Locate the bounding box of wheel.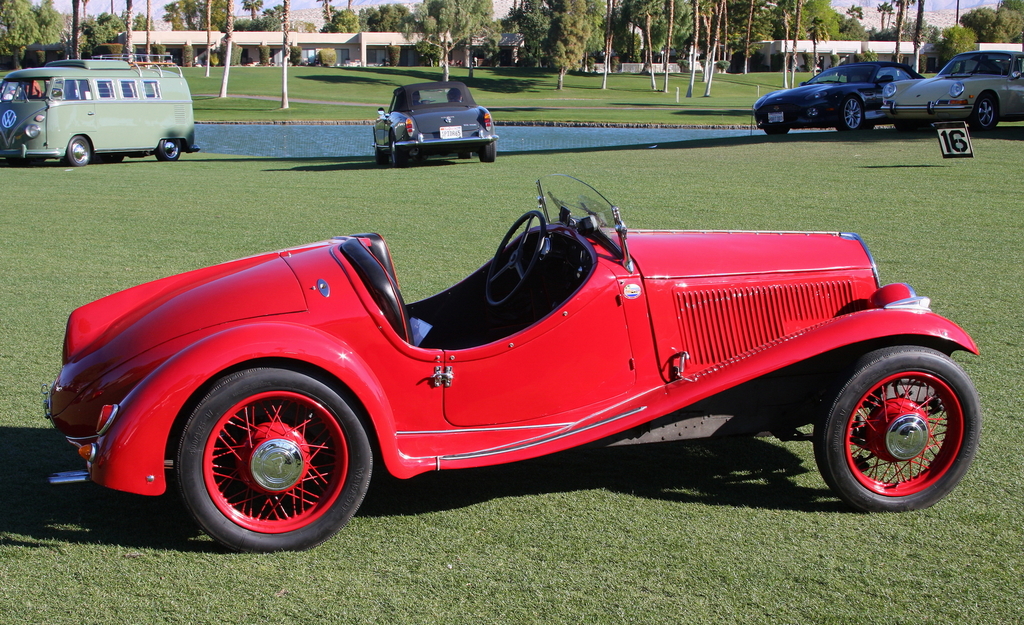
Bounding box: [x1=968, y1=90, x2=999, y2=132].
